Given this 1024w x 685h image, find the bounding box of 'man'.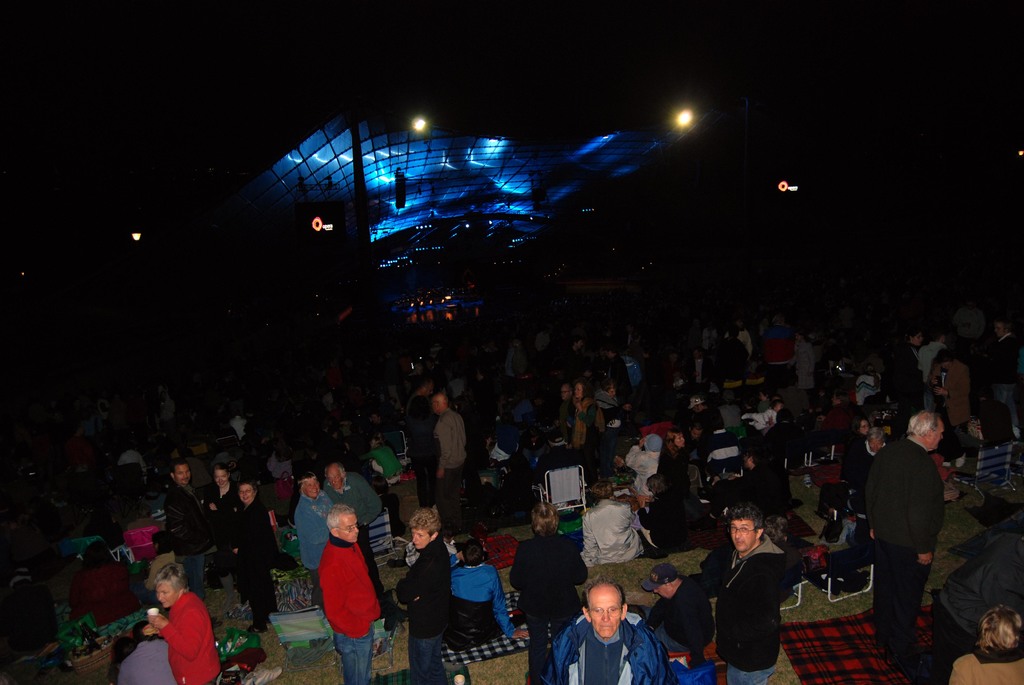
683, 419, 707, 460.
